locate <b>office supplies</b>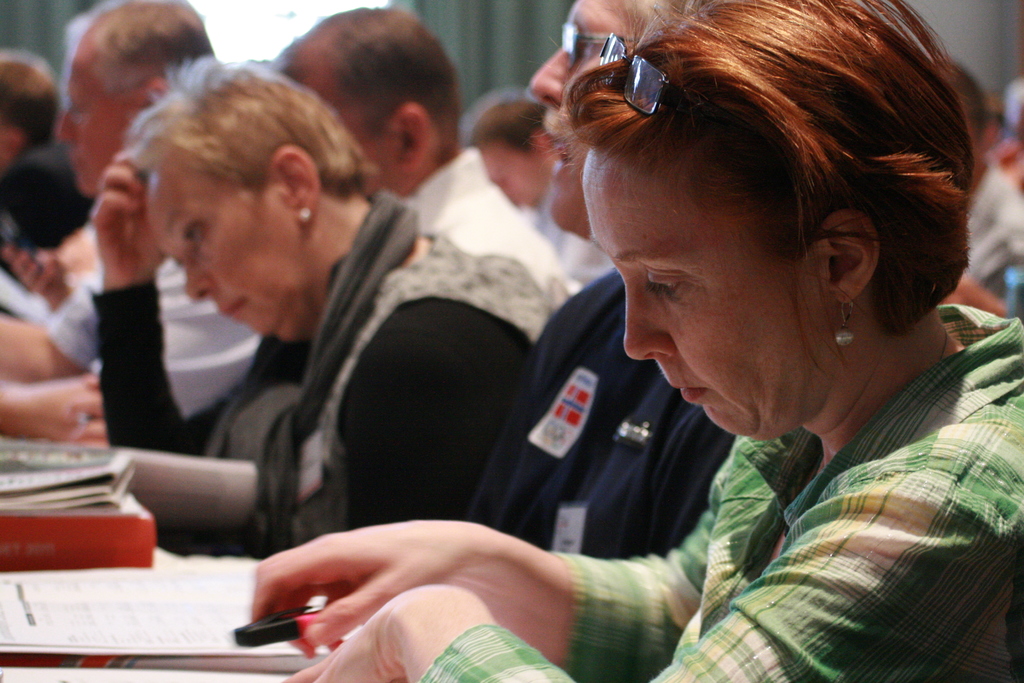
pyautogui.locateOnScreen(4, 445, 141, 513)
